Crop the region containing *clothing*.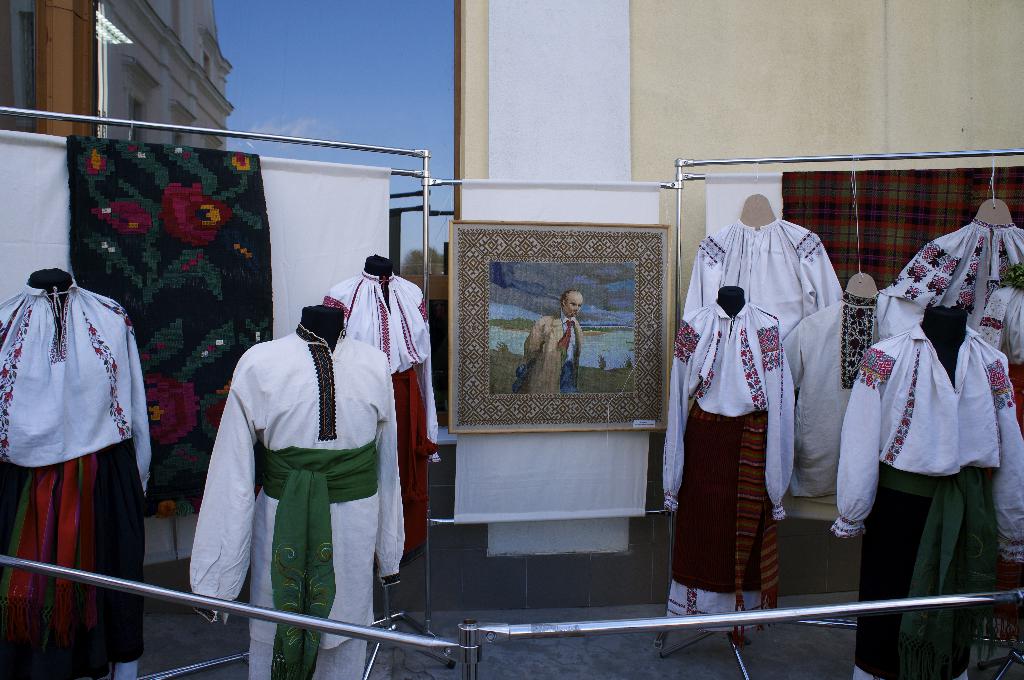
Crop region: {"left": 513, "top": 308, "right": 585, "bottom": 395}.
